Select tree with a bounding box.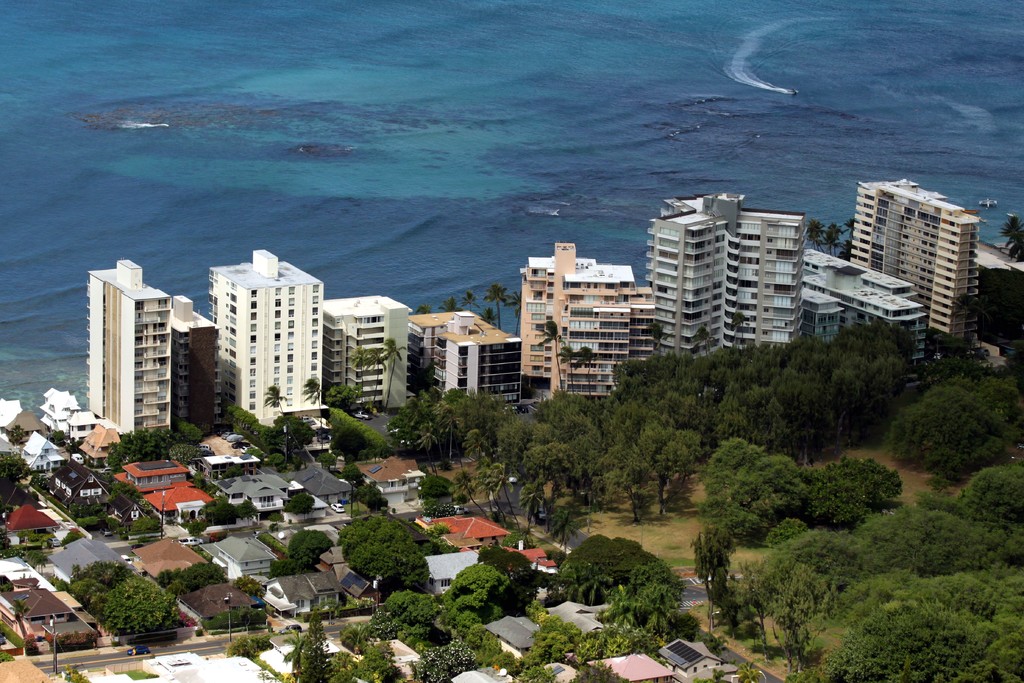
(left=325, top=387, right=356, bottom=415).
